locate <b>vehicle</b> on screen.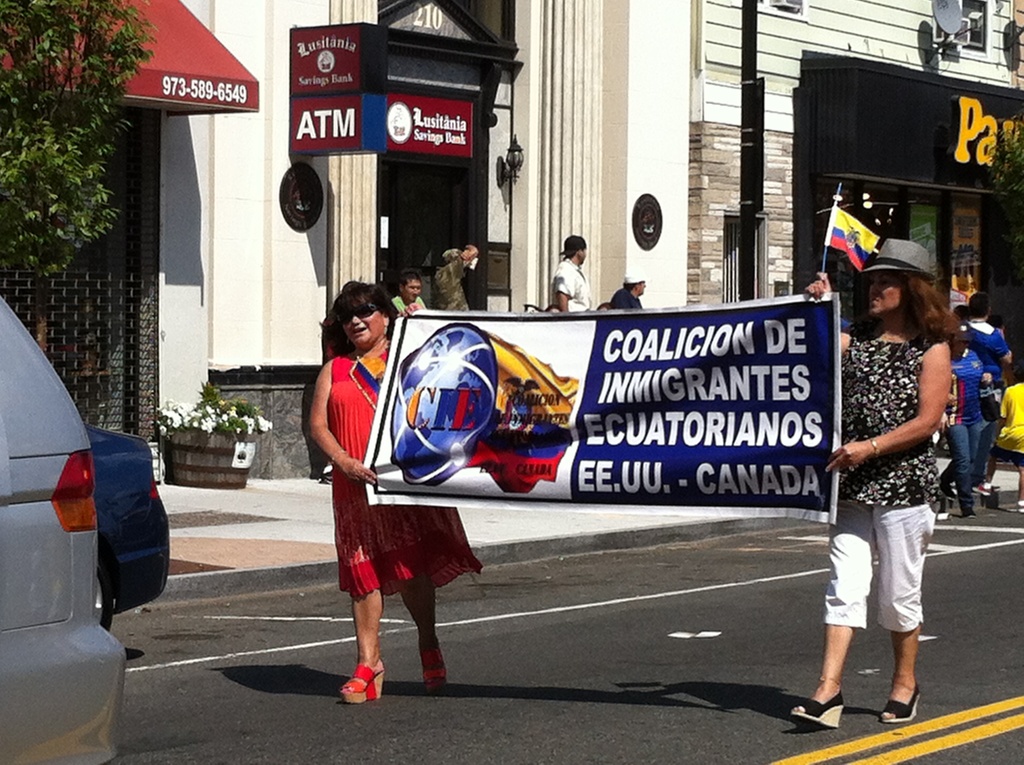
On screen at (12, 377, 179, 632).
